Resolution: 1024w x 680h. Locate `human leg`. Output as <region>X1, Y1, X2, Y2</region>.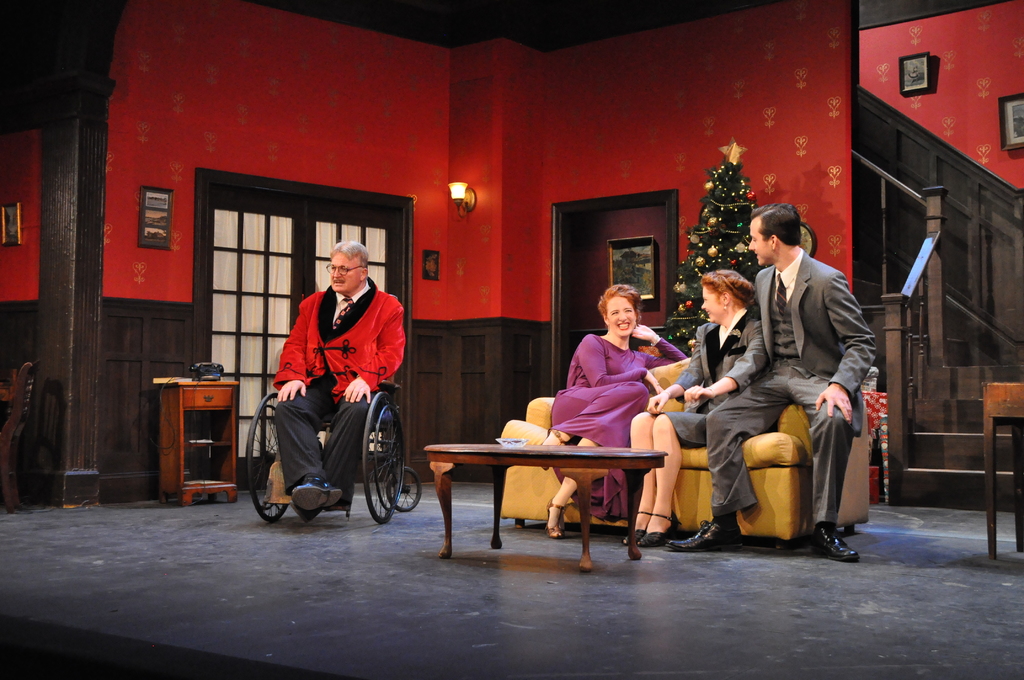
<region>536, 389, 645, 449</region>.
